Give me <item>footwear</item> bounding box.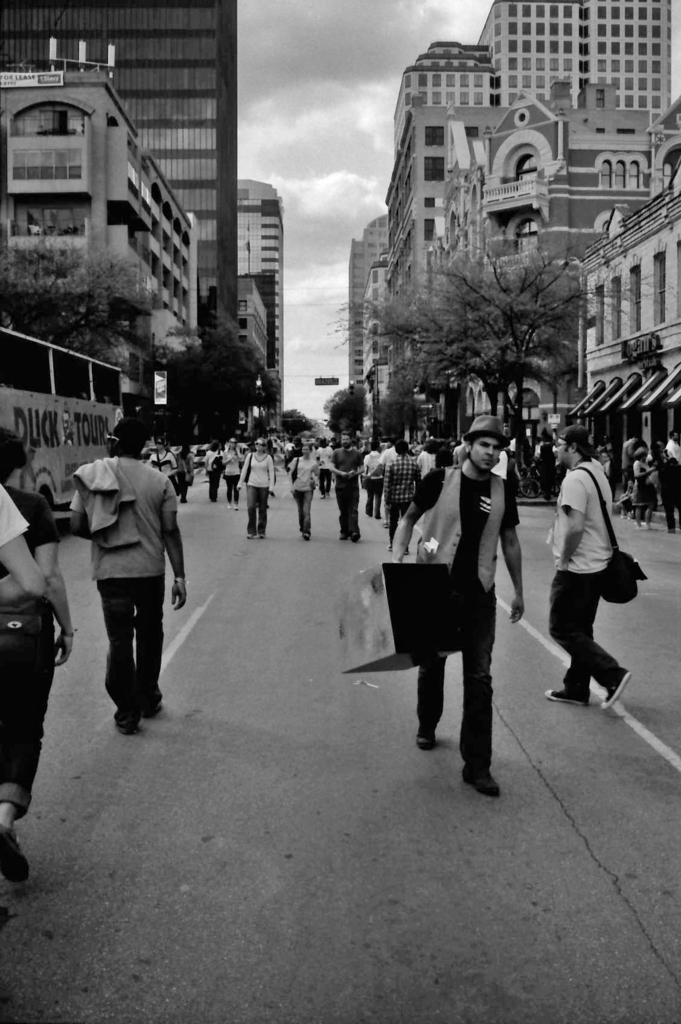
(x1=601, y1=667, x2=631, y2=707).
